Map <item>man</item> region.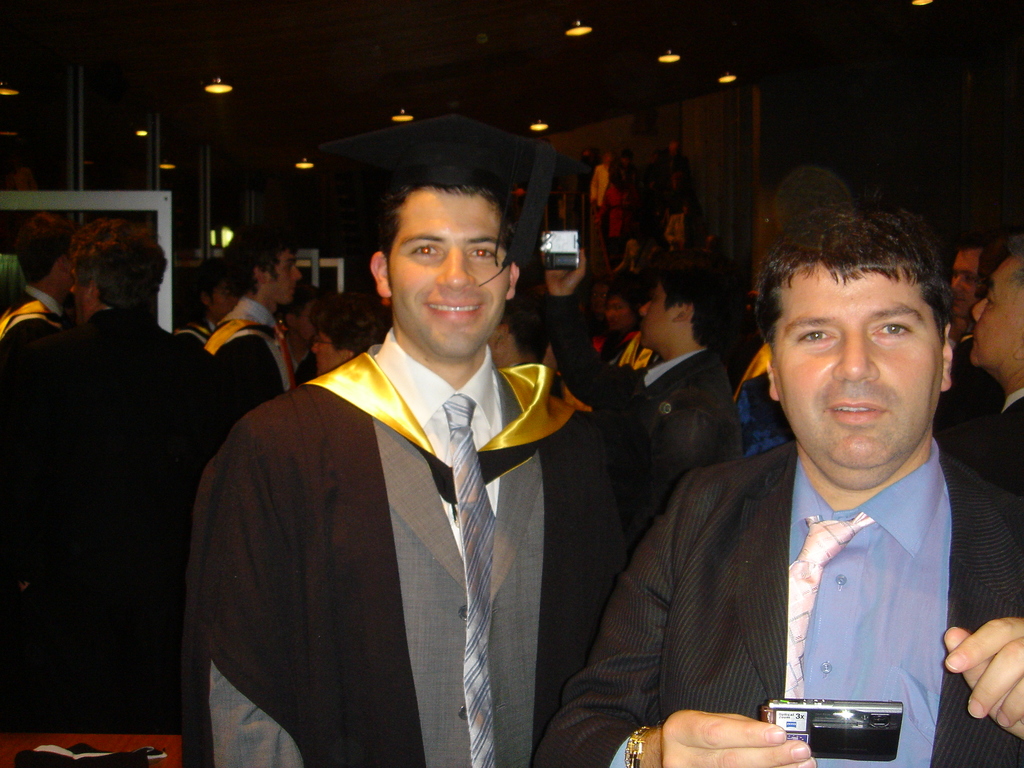
Mapped to region(182, 159, 624, 767).
